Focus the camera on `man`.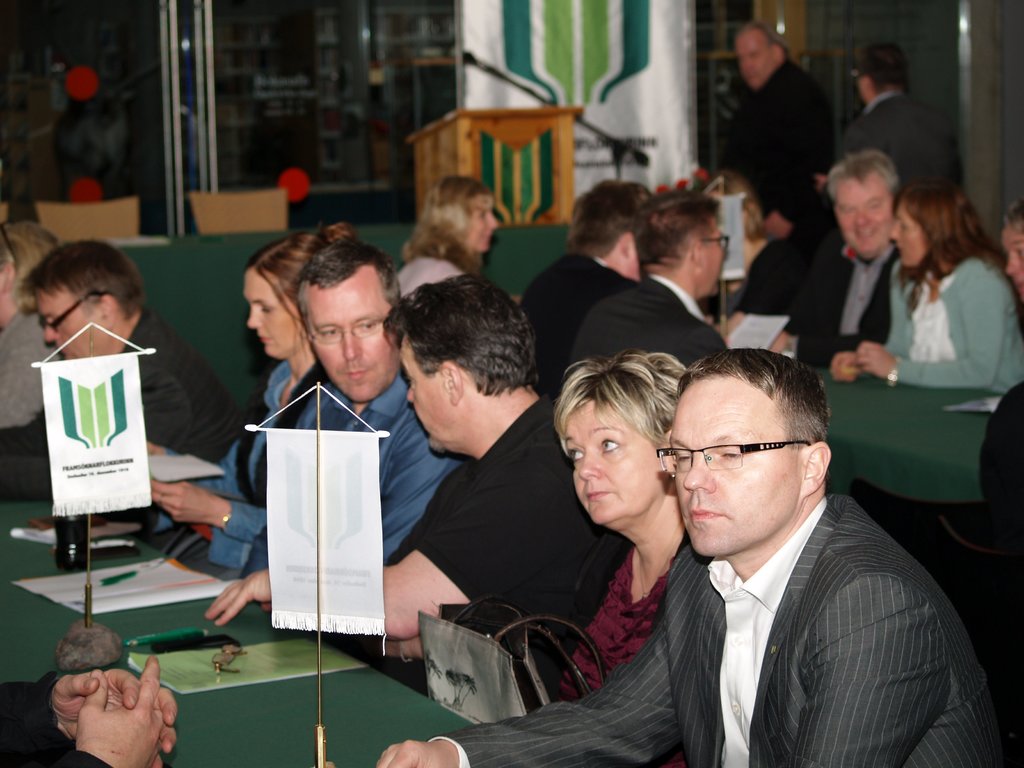
Focus region: (376,344,1010,767).
